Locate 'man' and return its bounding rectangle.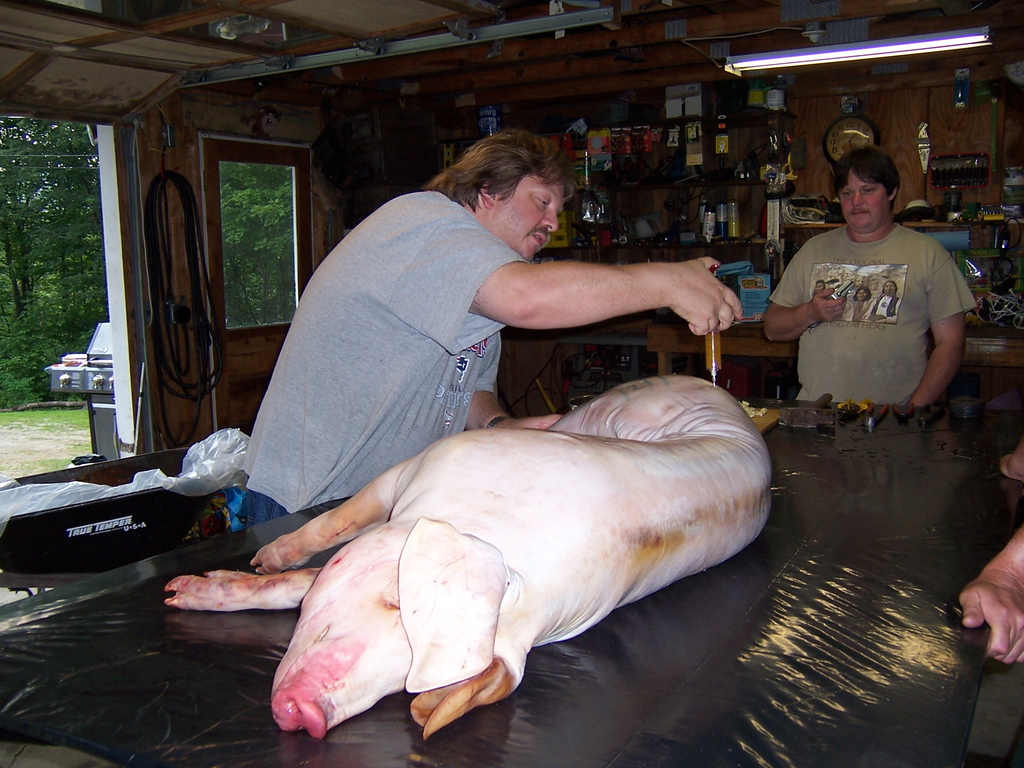
238,132,766,532.
